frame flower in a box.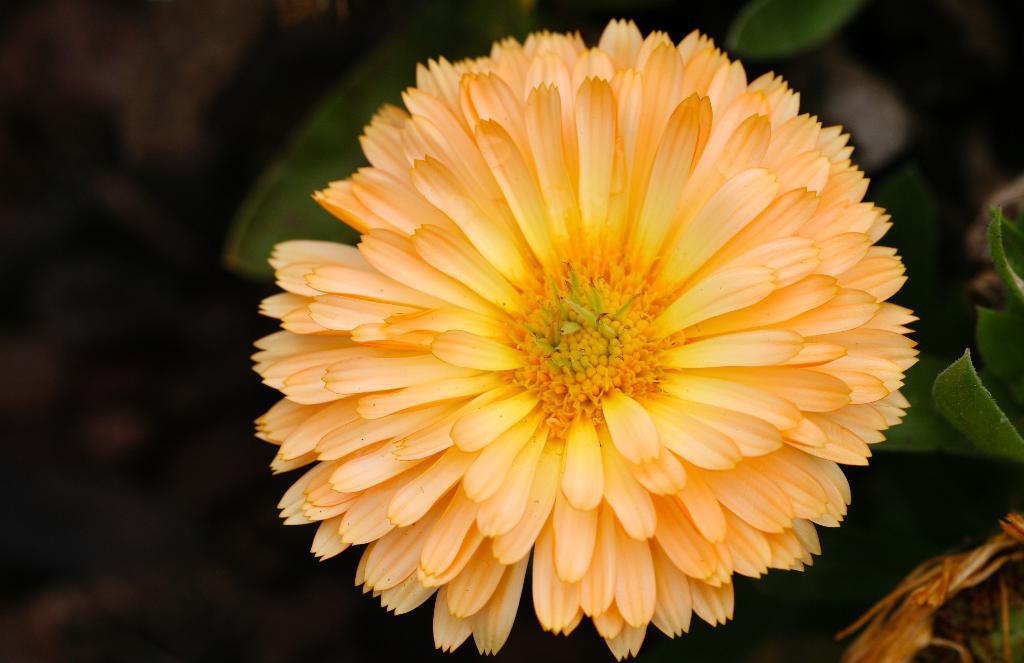
left=225, top=35, right=944, bottom=651.
